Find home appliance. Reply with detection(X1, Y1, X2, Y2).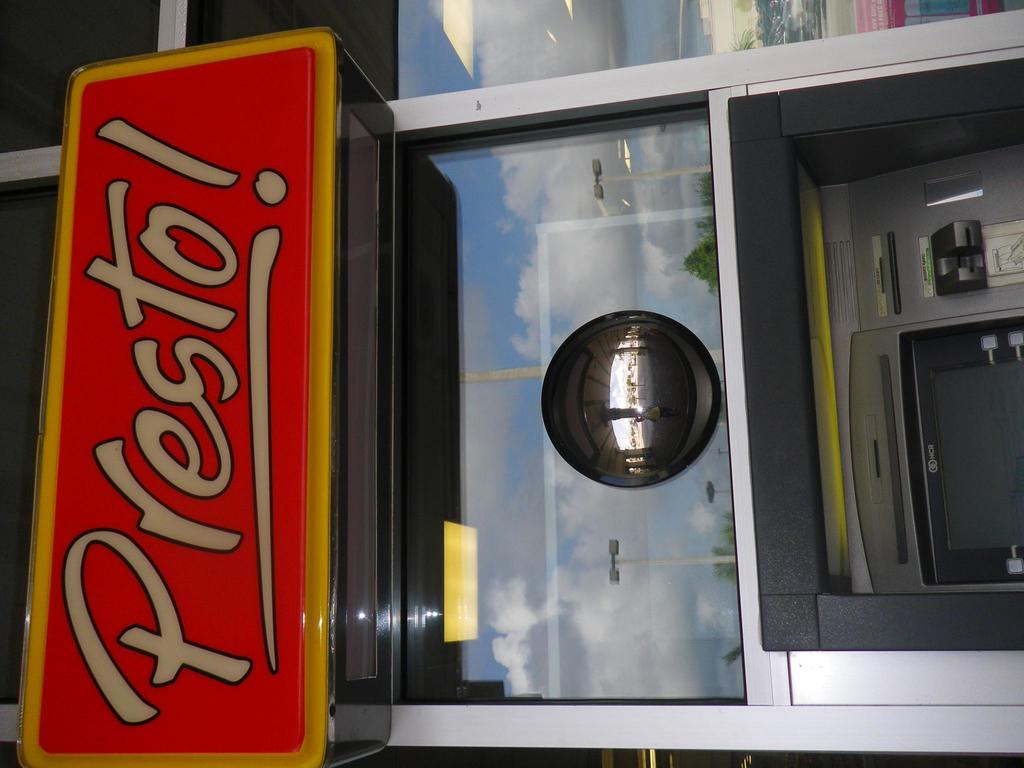
detection(851, 285, 1023, 592).
